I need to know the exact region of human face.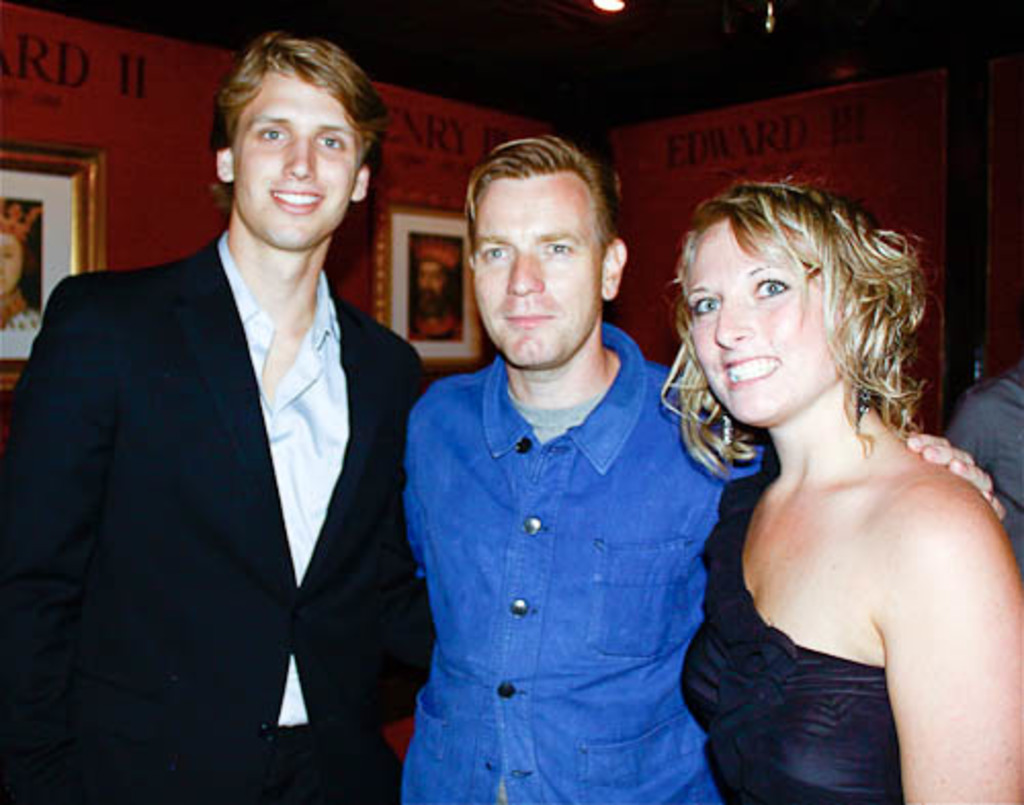
Region: <region>696, 221, 844, 426</region>.
